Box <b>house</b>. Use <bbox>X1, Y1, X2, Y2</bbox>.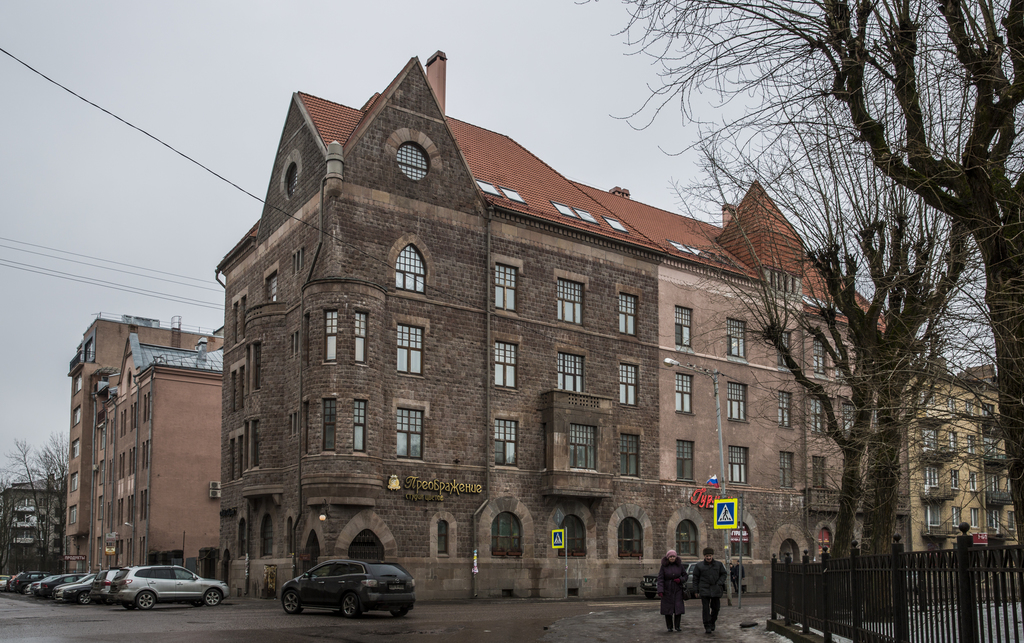
<bbox>108, 333, 220, 566</bbox>.
